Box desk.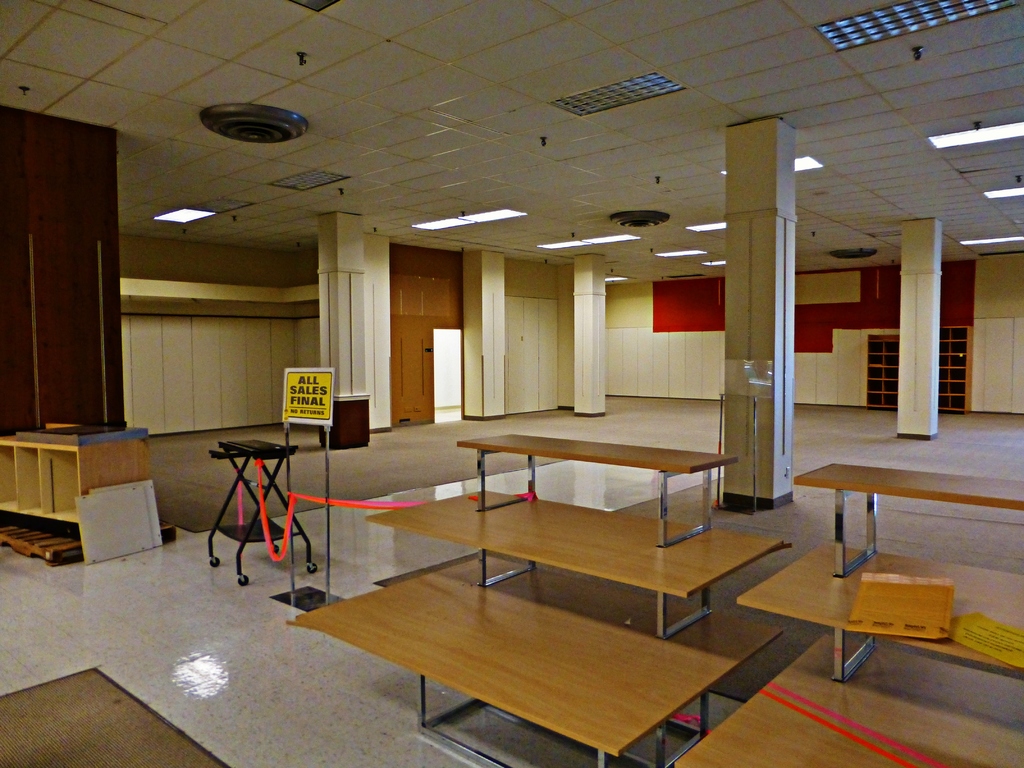
796,463,1021,580.
